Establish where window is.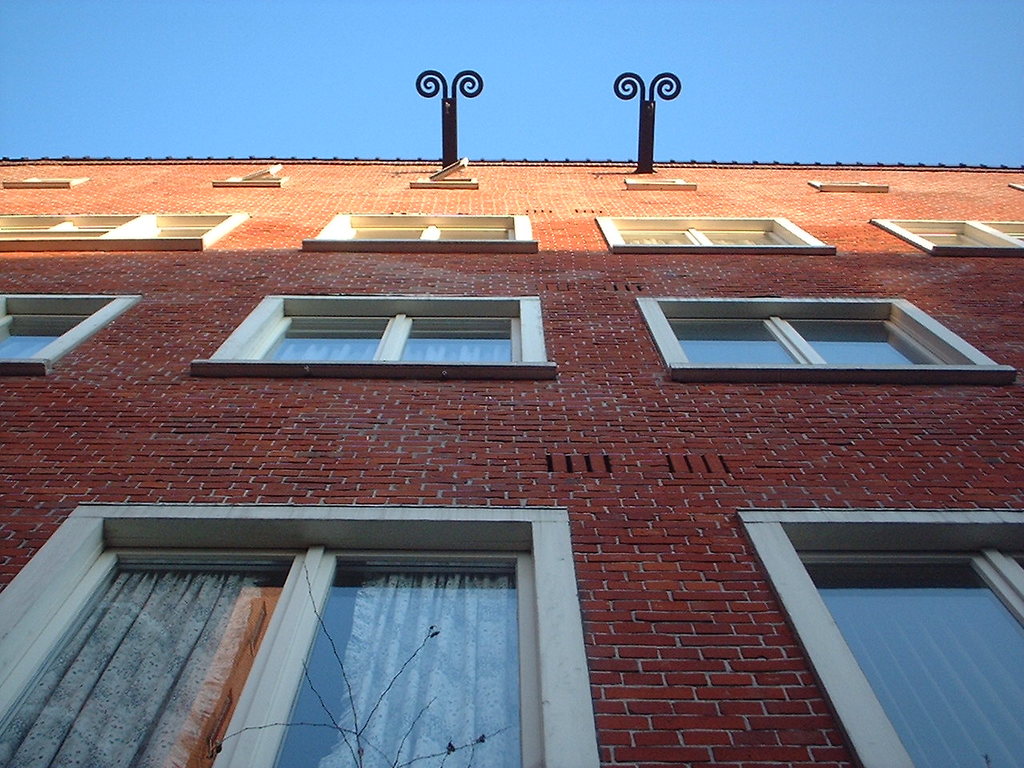
Established at 405 144 485 194.
